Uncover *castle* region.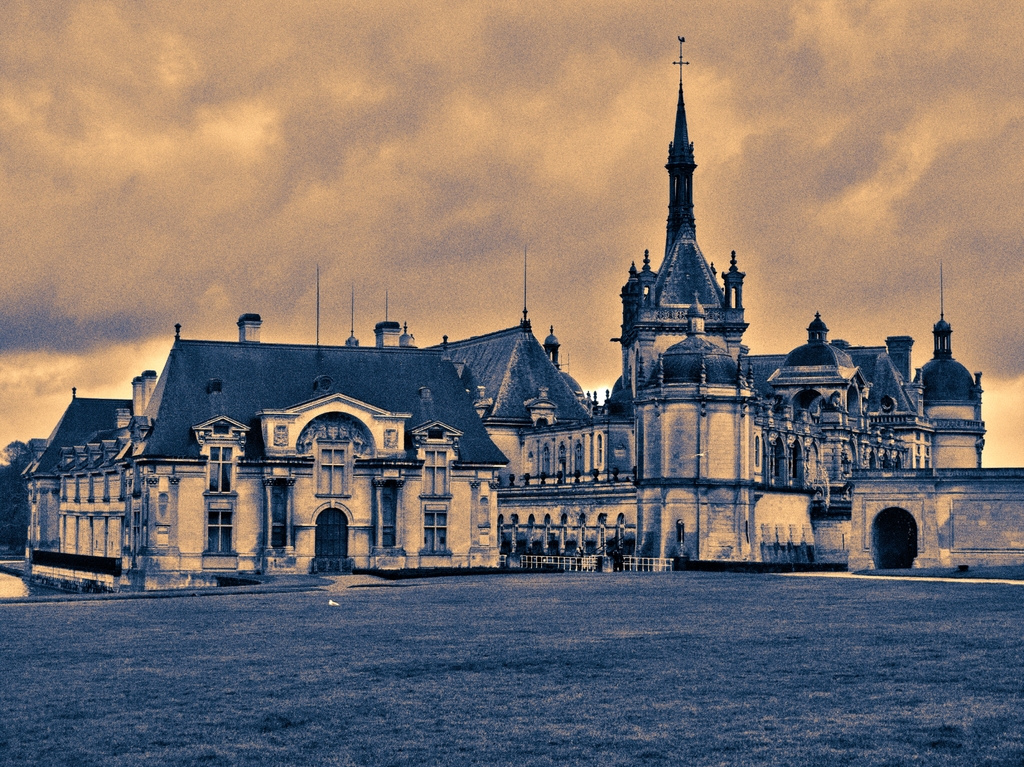
Uncovered: l=403, t=31, r=996, b=567.
